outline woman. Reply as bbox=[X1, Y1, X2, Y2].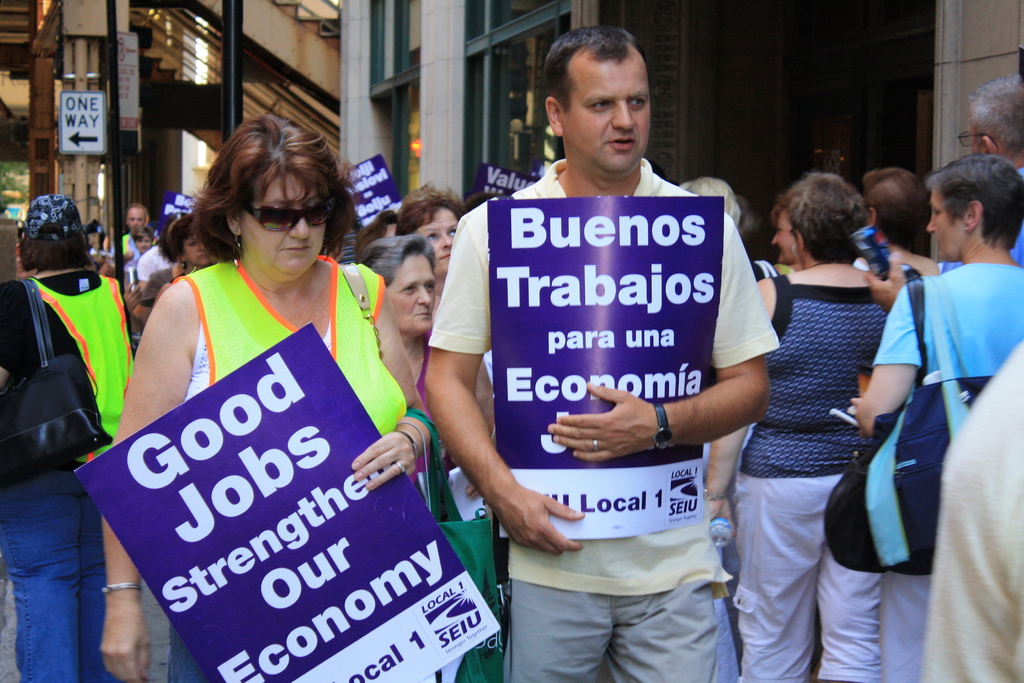
bbox=[107, 95, 462, 662].
